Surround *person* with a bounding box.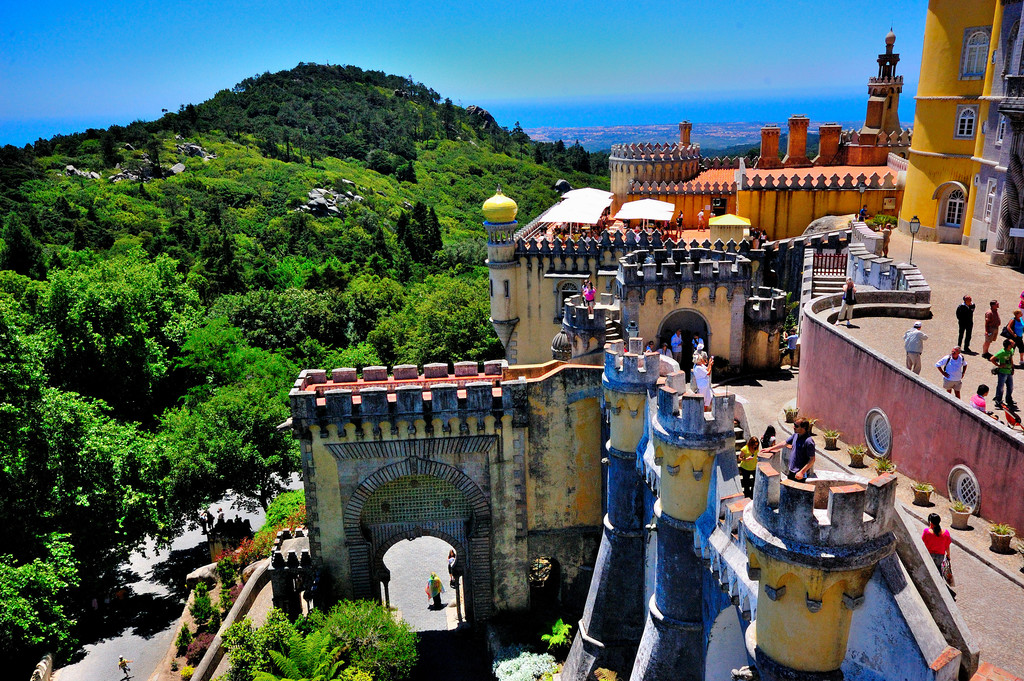
[x1=901, y1=290, x2=1023, y2=419].
